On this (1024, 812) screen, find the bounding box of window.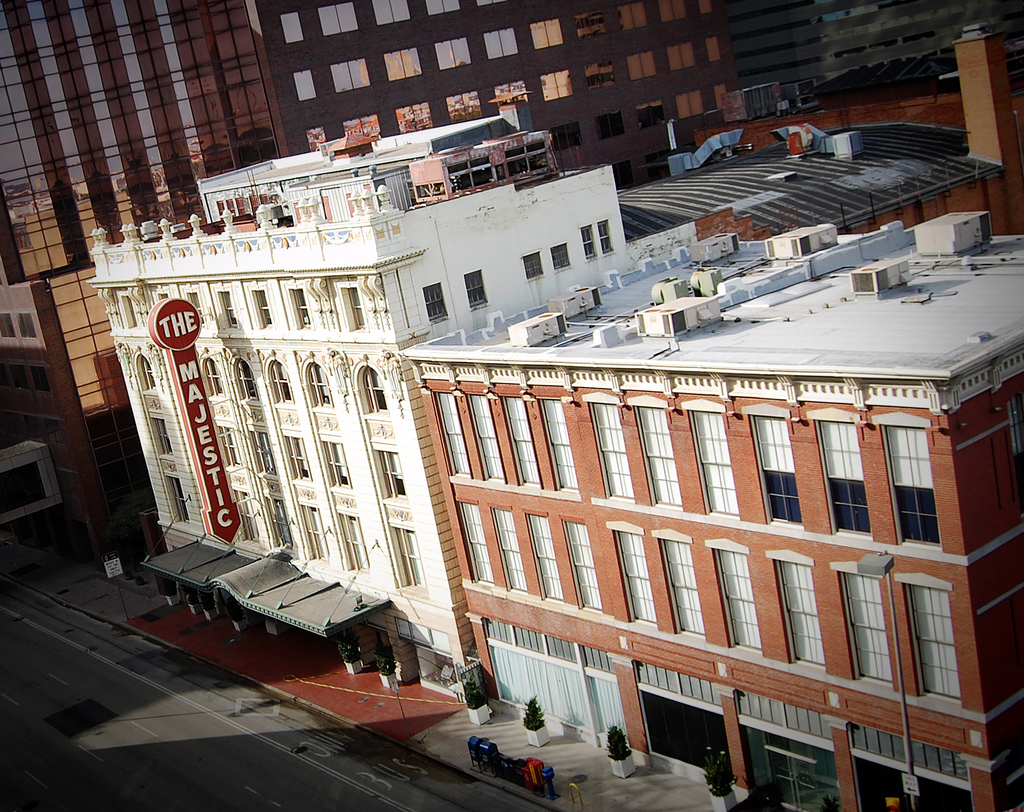
Bounding box: <bbox>259, 494, 296, 550</bbox>.
